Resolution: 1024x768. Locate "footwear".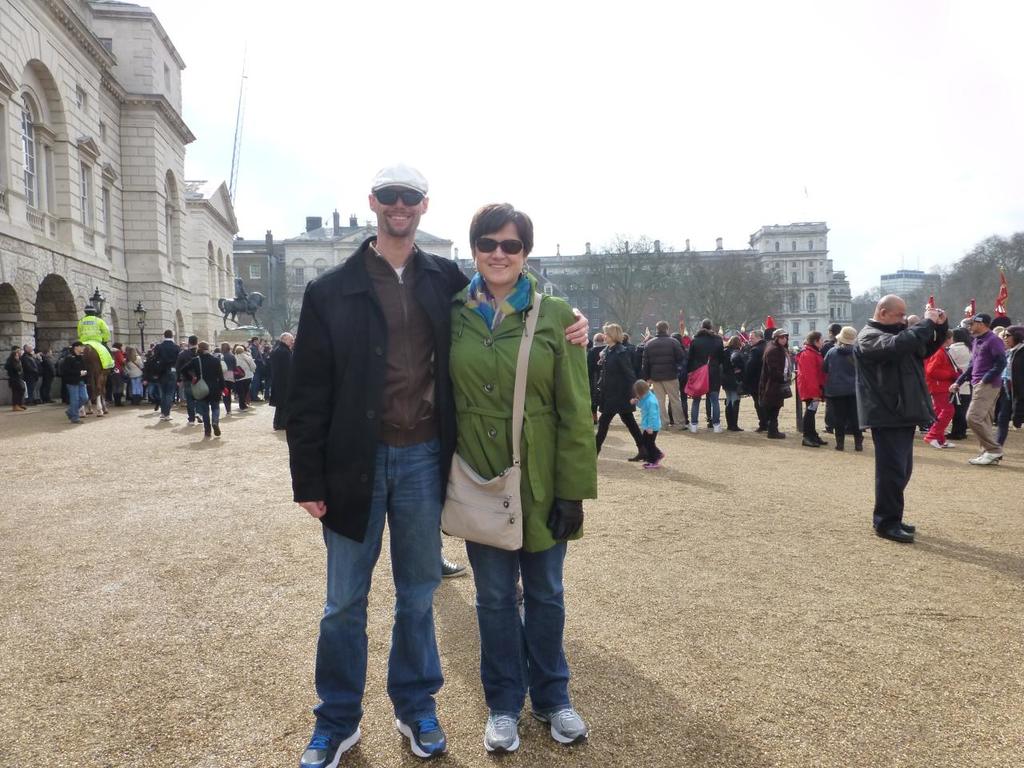
box=[194, 413, 202, 425].
